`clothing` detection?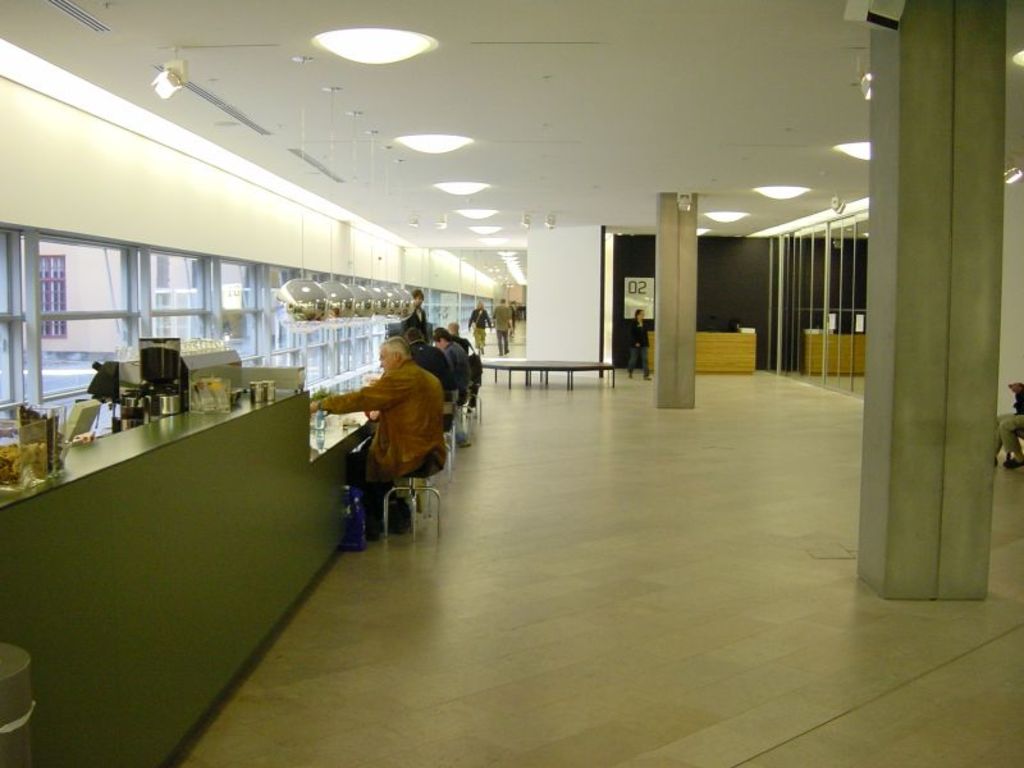
locate(407, 307, 433, 332)
